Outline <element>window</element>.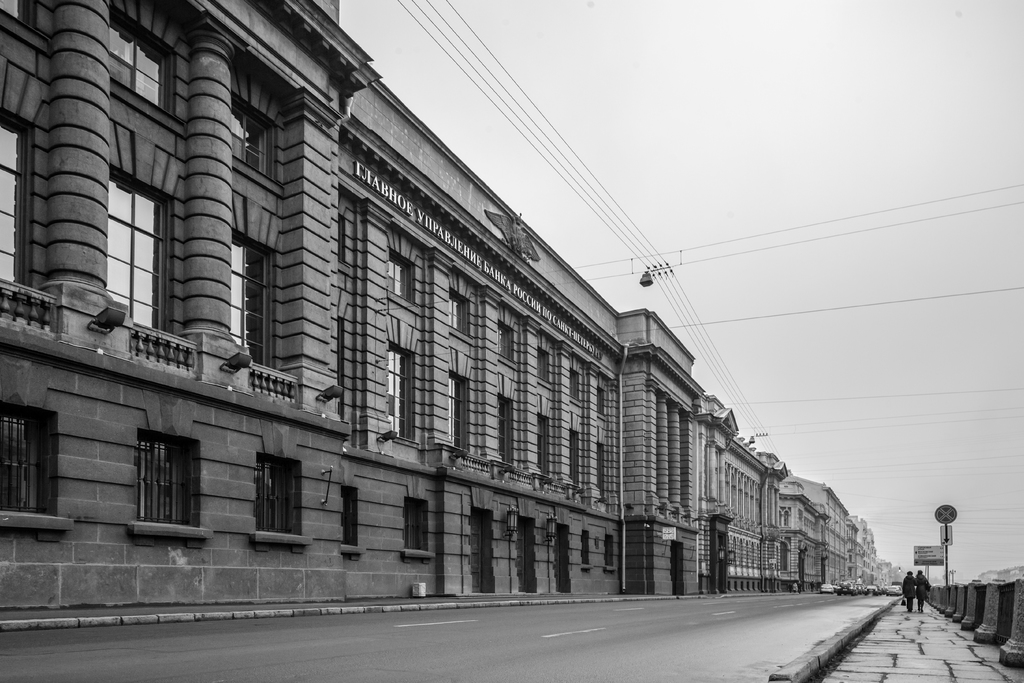
Outline: [596,446,607,493].
